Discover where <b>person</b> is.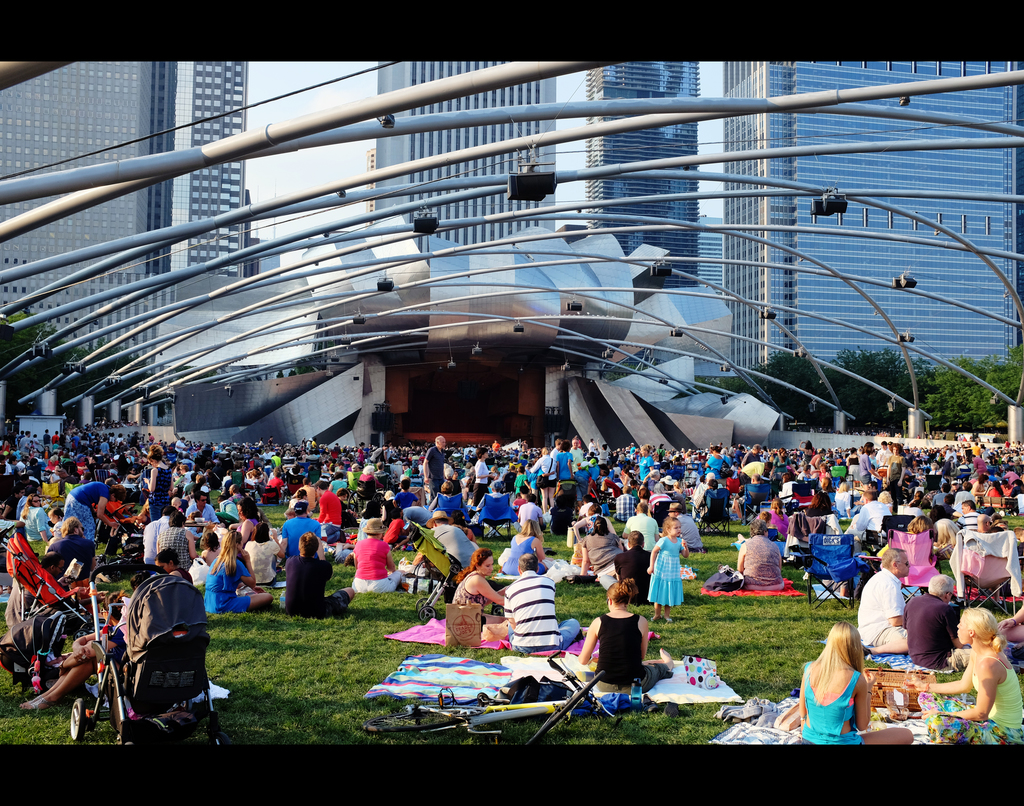
Discovered at locate(46, 518, 92, 578).
